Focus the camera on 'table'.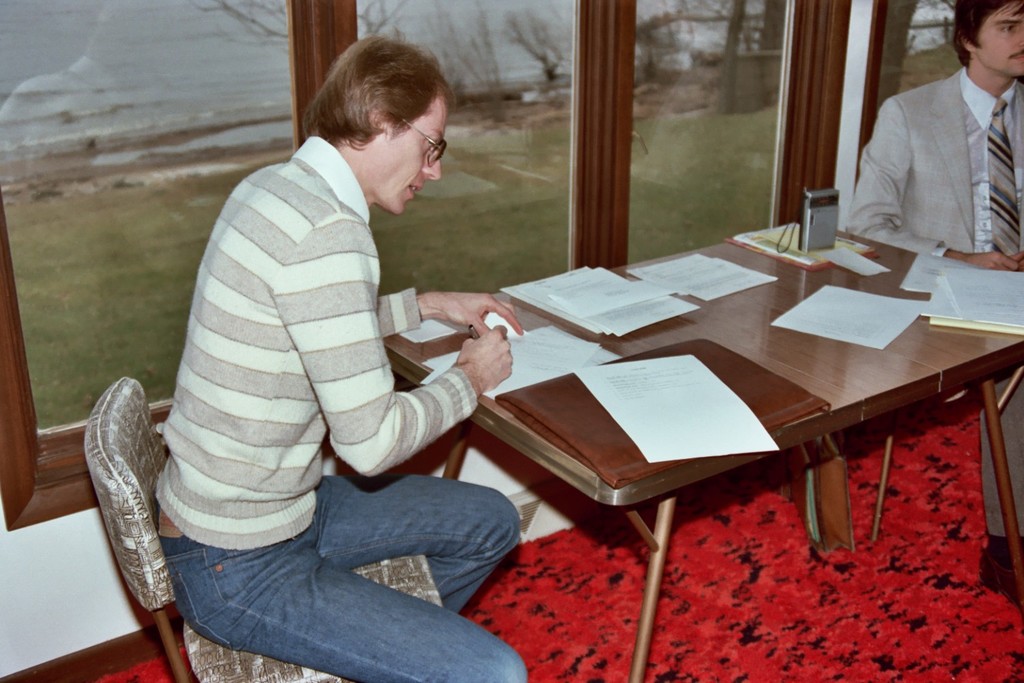
Focus region: [379,227,1023,682].
